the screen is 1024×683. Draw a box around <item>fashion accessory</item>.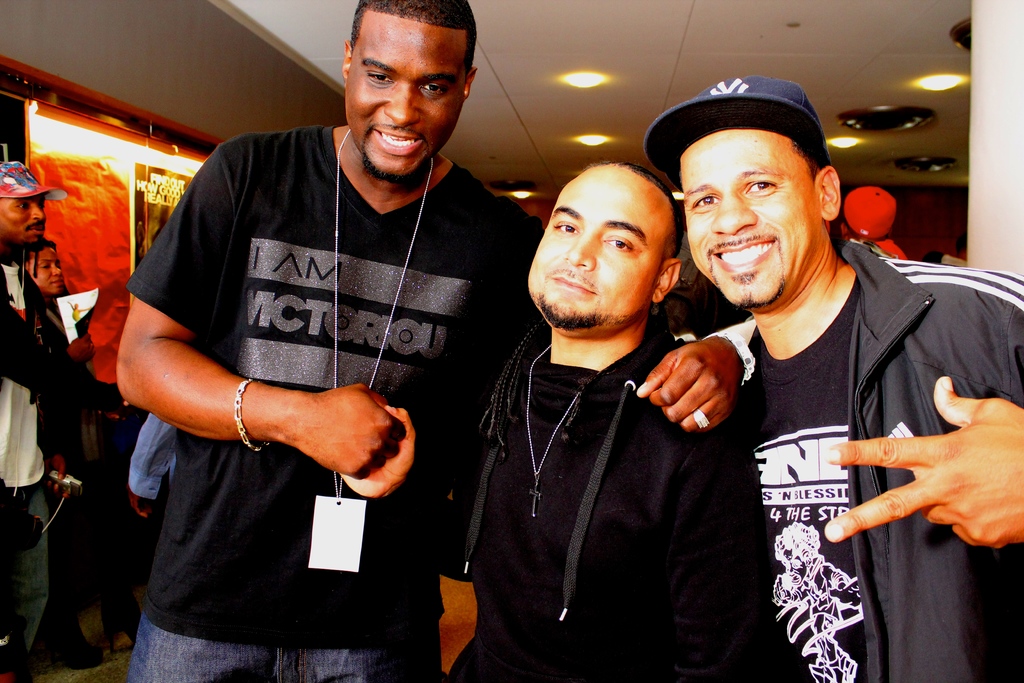
694/409/712/432.
